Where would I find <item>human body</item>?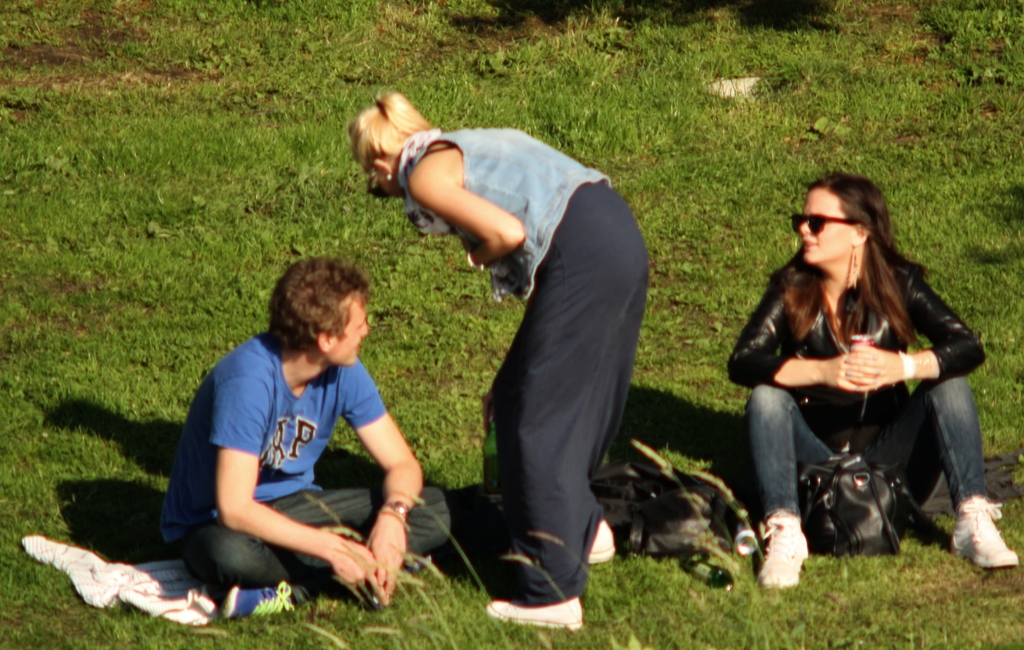
At crop(162, 330, 460, 624).
